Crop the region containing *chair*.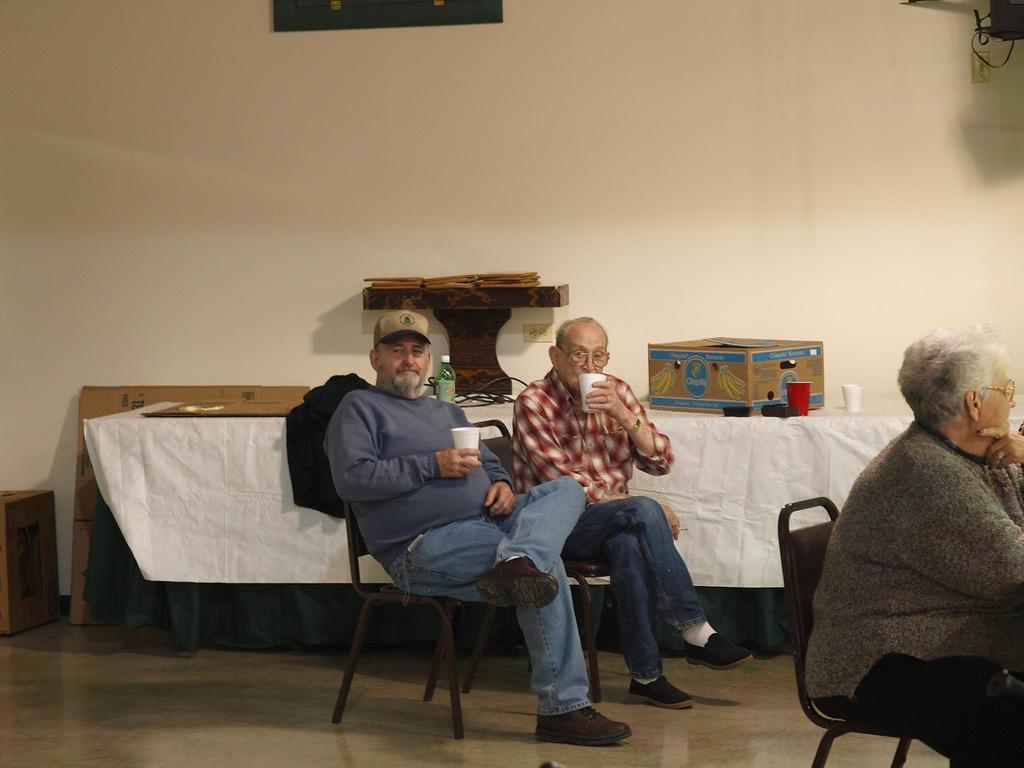
Crop region: [left=325, top=461, right=609, bottom=729].
